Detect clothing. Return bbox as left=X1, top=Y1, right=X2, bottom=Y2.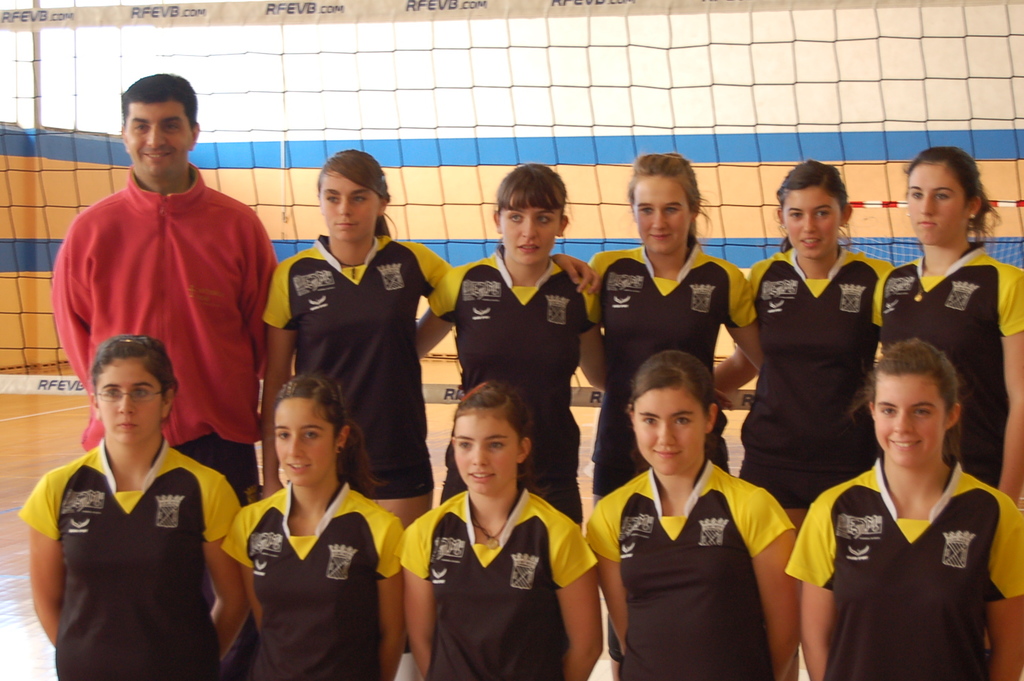
left=391, top=484, right=602, bottom=680.
